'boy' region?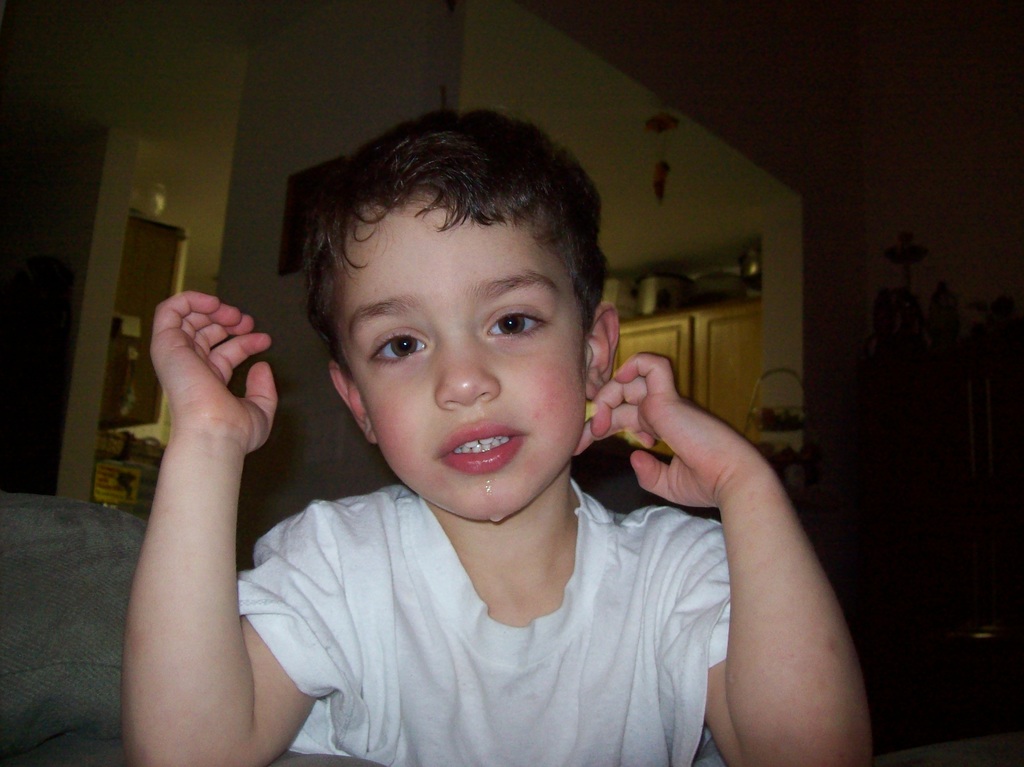
[x1=122, y1=104, x2=872, y2=766]
